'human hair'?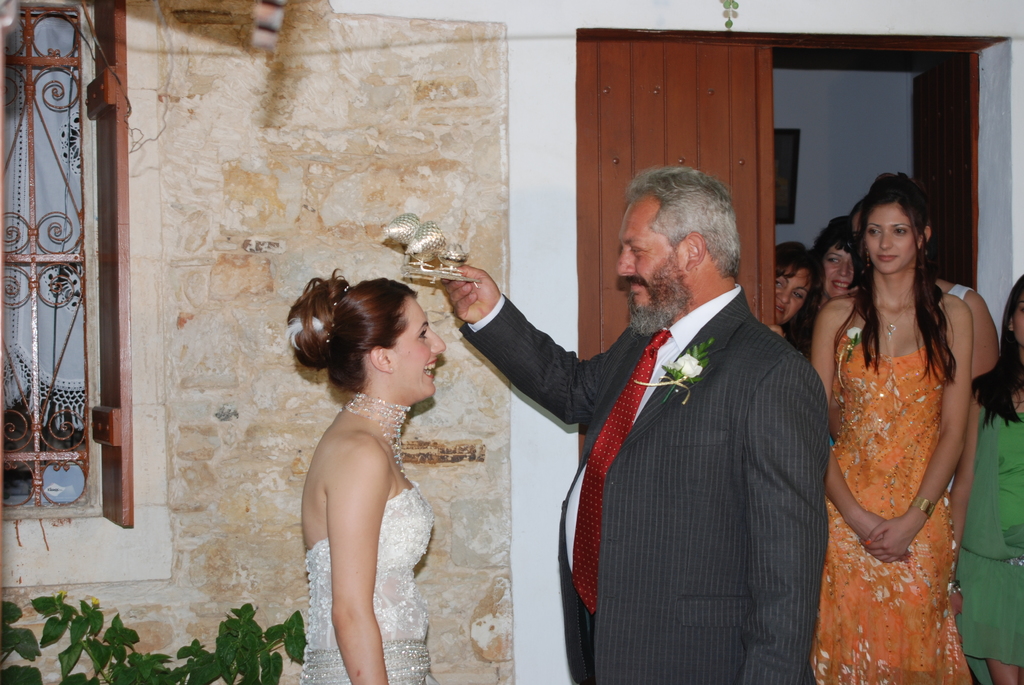
x1=815, y1=212, x2=849, y2=253
